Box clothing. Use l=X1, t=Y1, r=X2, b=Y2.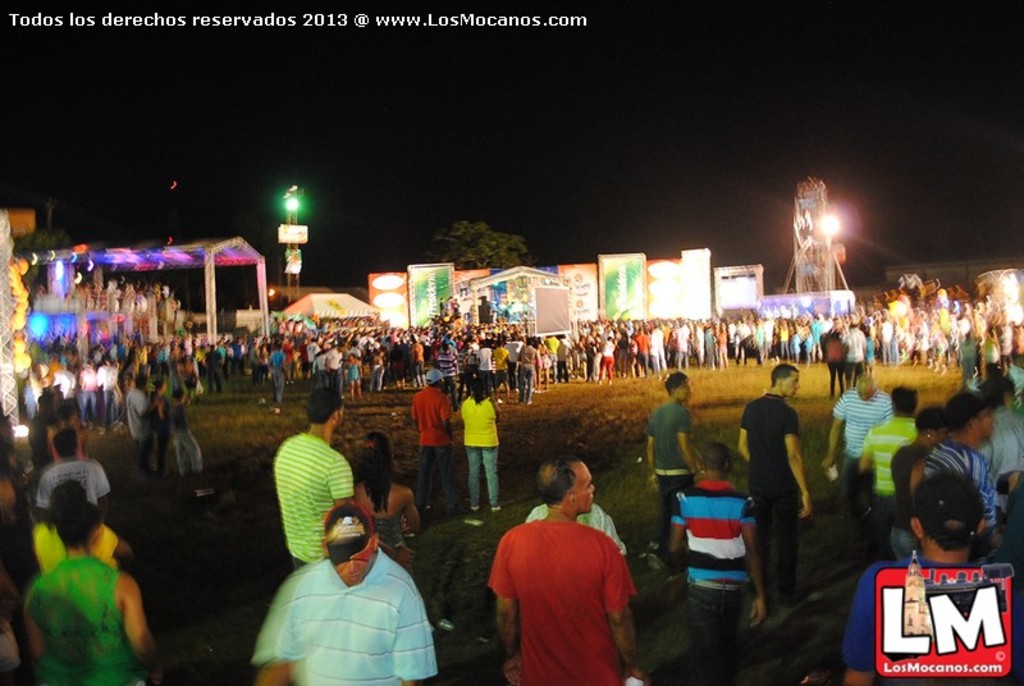
l=276, t=436, r=357, b=567.
